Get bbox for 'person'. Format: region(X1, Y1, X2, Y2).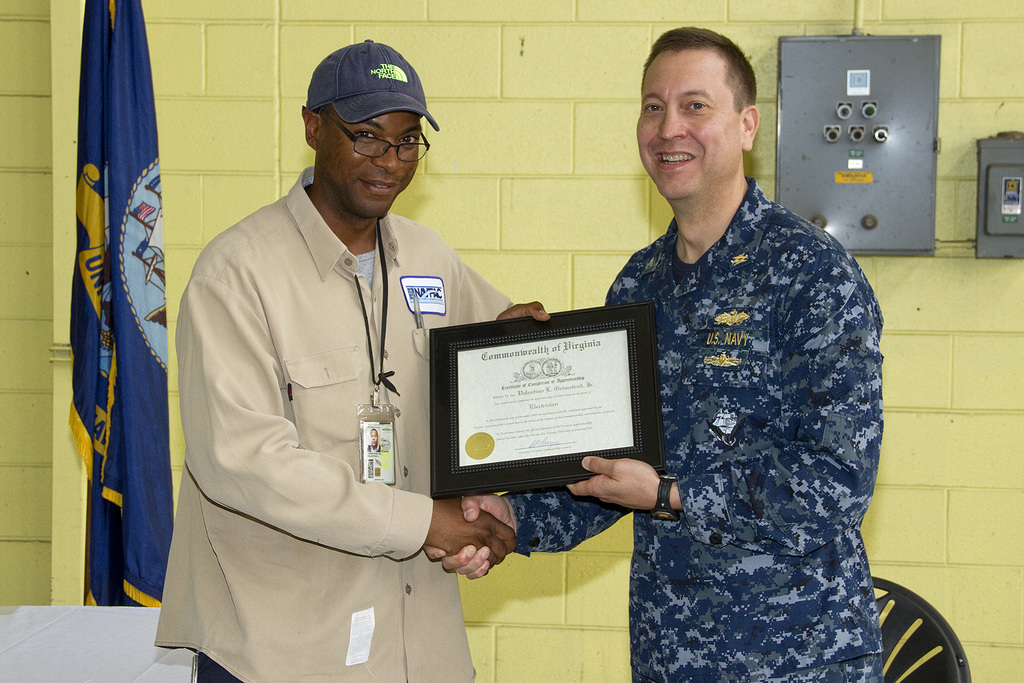
region(426, 24, 882, 682).
